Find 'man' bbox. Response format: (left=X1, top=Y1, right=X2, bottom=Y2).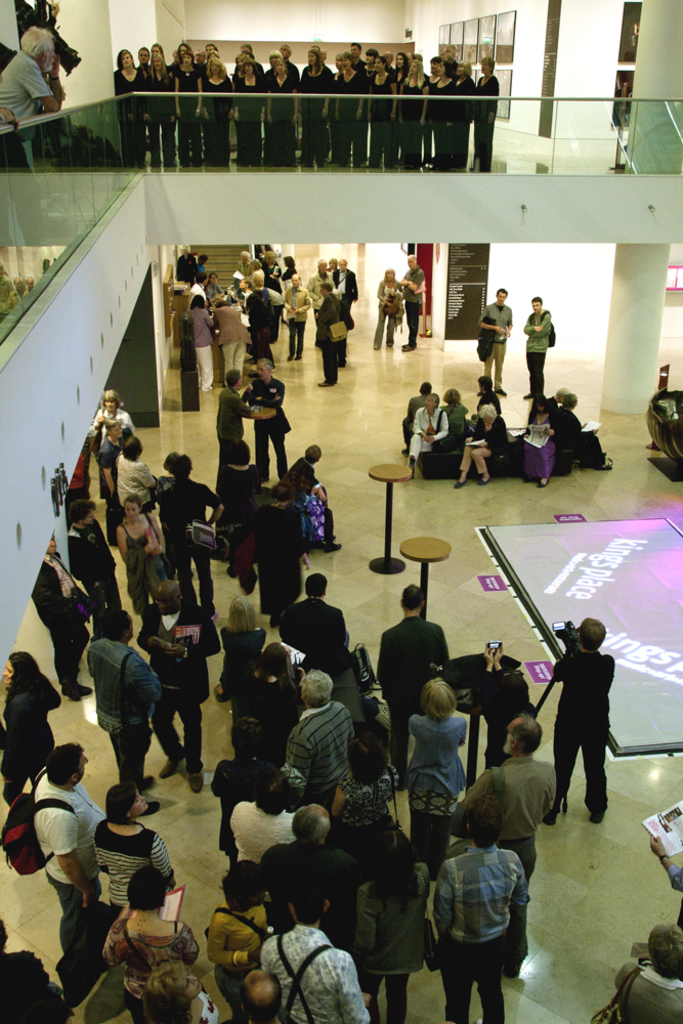
(left=138, top=45, right=155, bottom=69).
